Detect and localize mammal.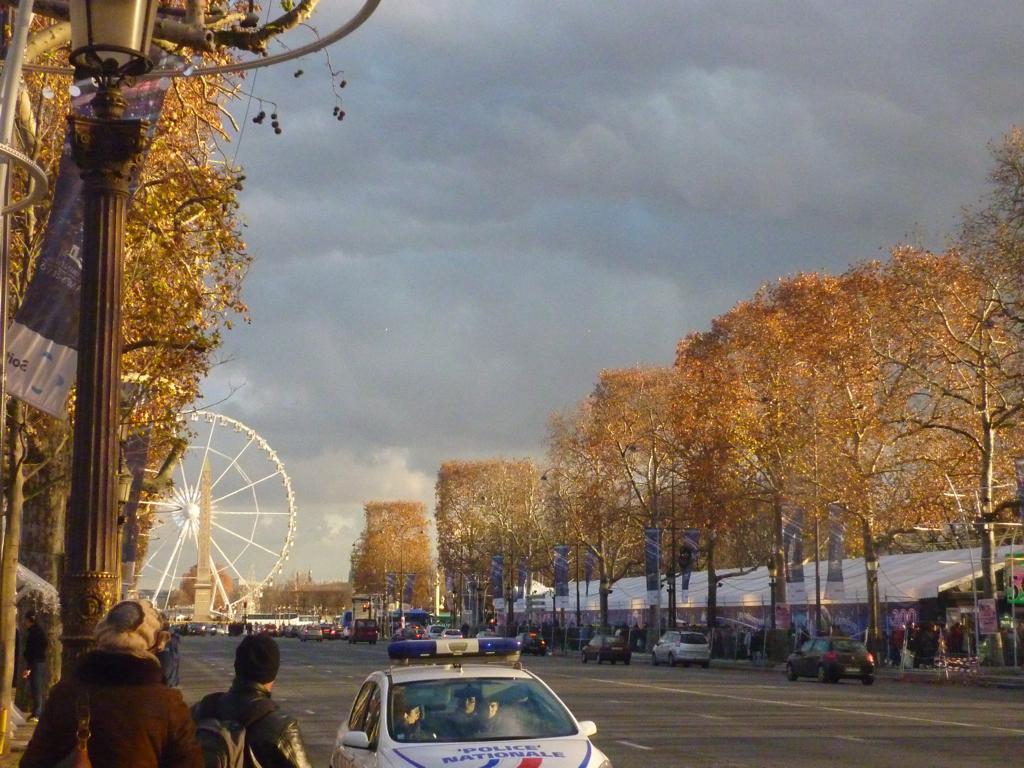
Localized at [455,691,480,713].
